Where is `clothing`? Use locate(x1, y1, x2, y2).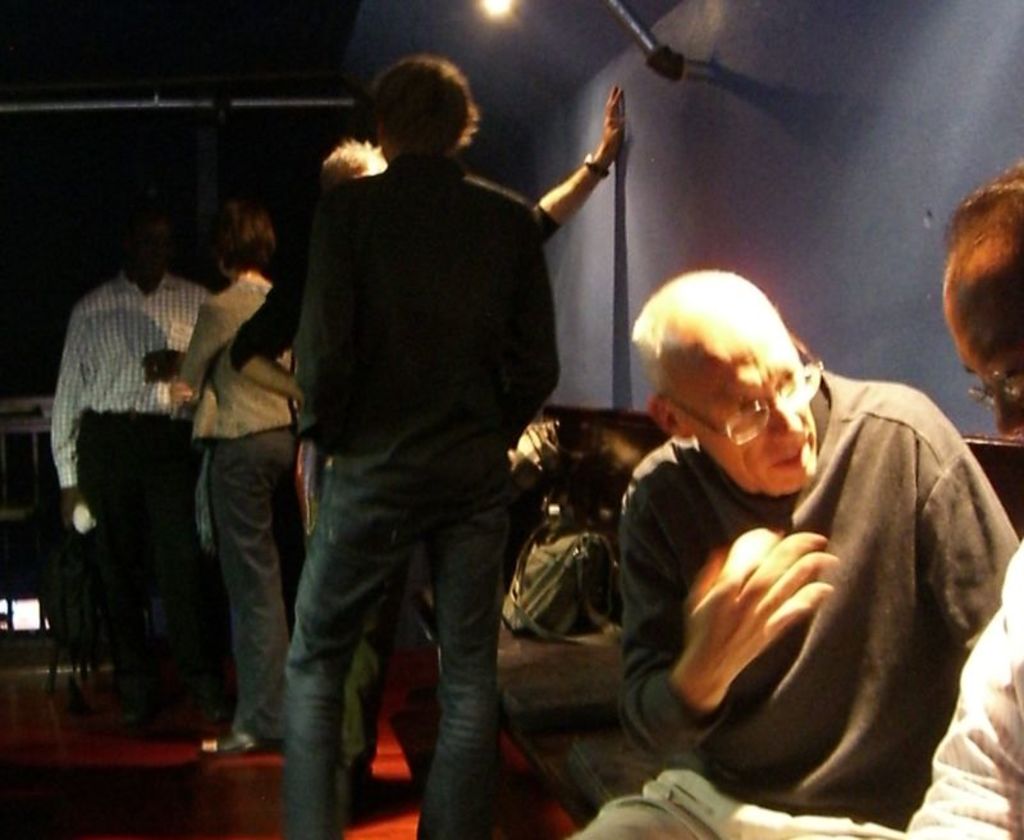
locate(612, 364, 1016, 835).
